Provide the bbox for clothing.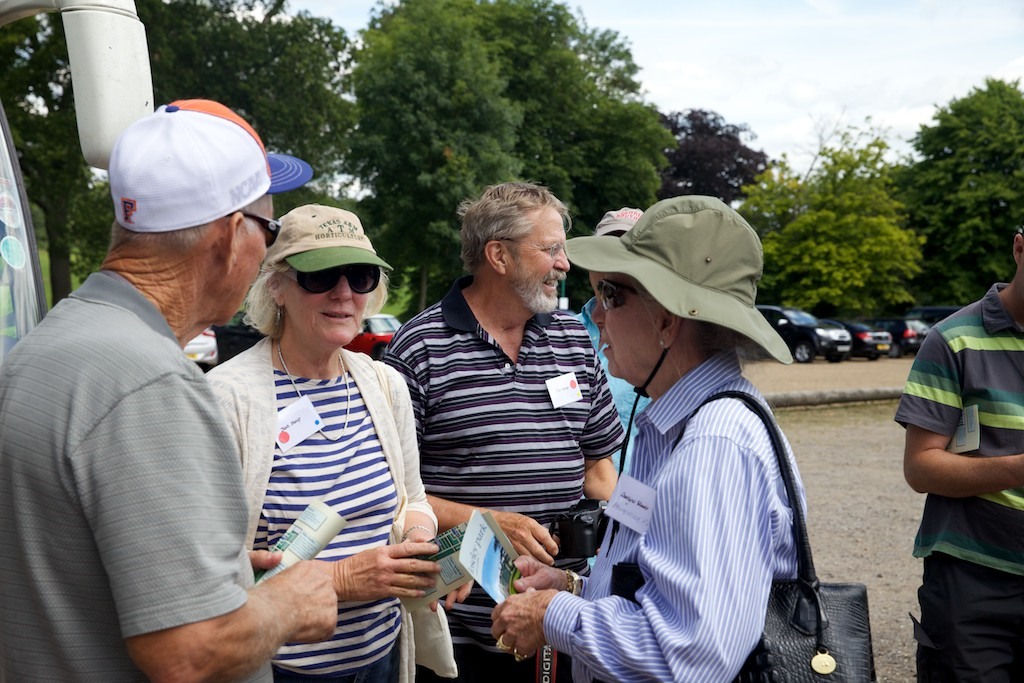
bbox(378, 272, 632, 679).
